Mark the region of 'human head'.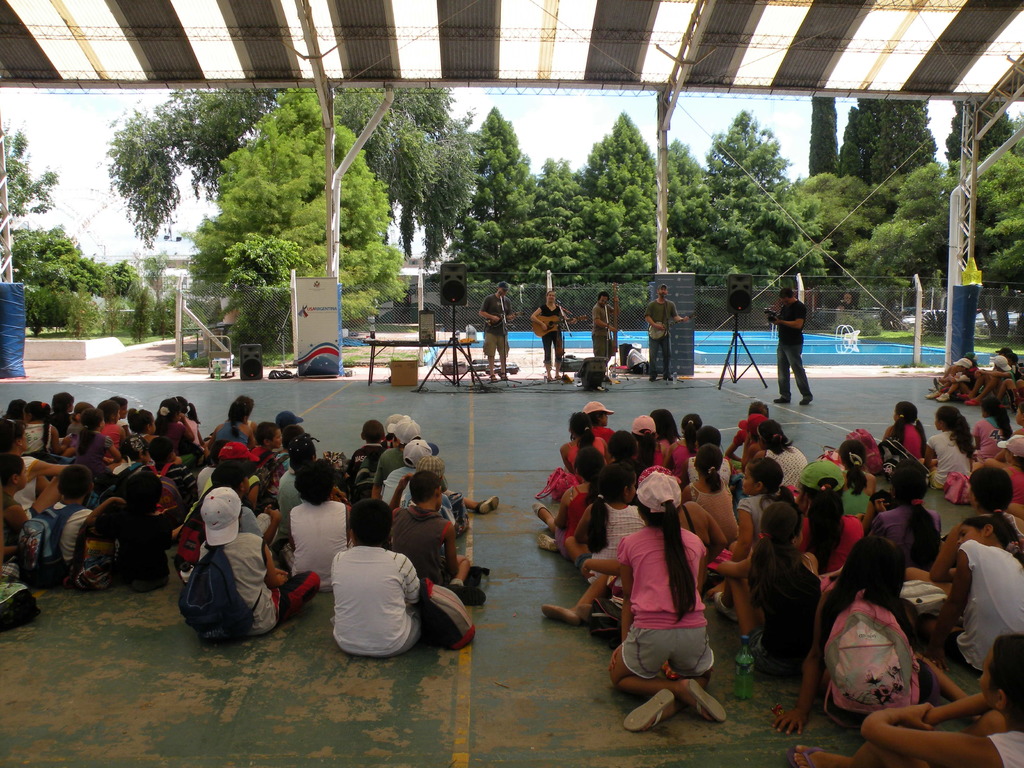
Region: <bbox>797, 459, 845, 506</bbox>.
